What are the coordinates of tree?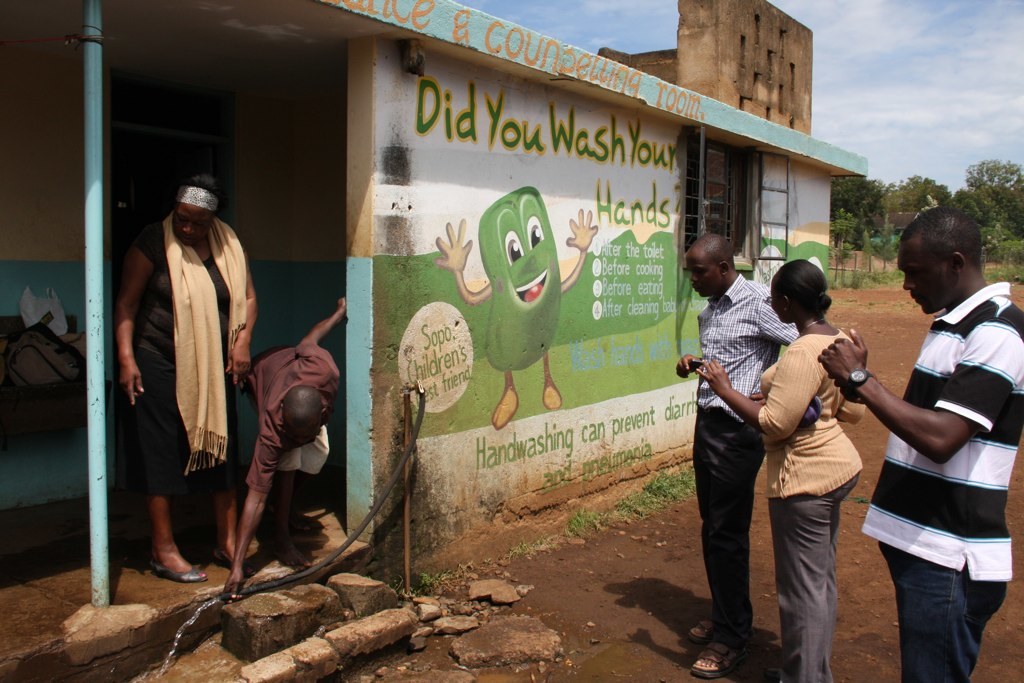
(left=825, top=157, right=1023, bottom=249).
